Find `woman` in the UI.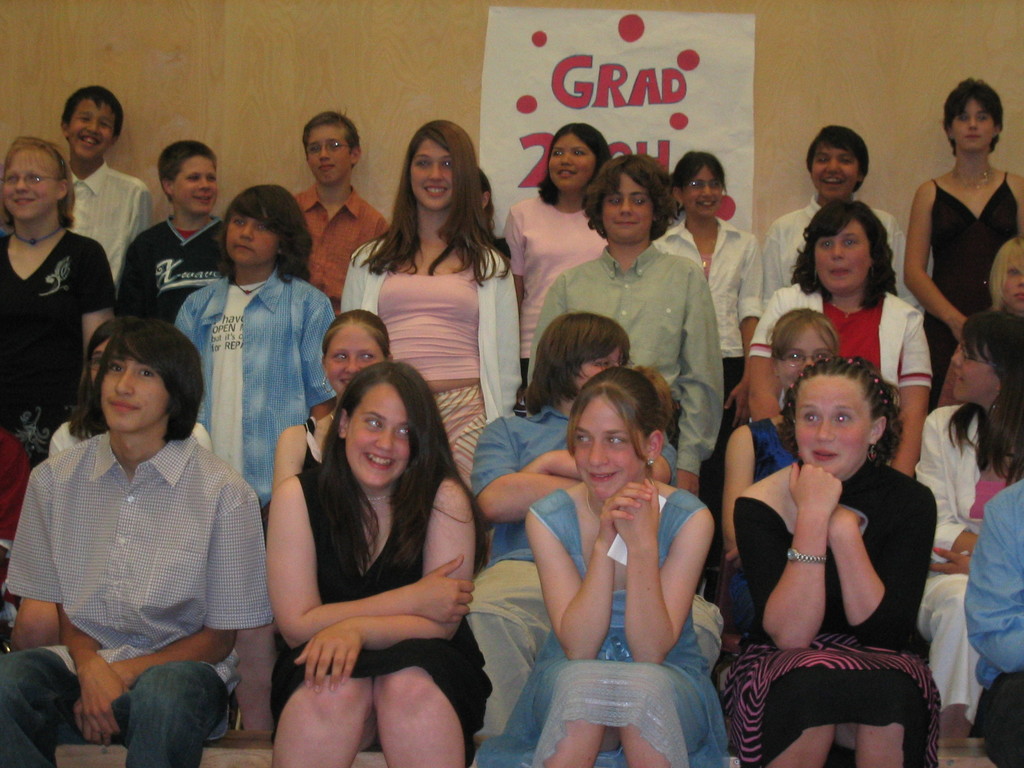
UI element at [652, 152, 764, 605].
